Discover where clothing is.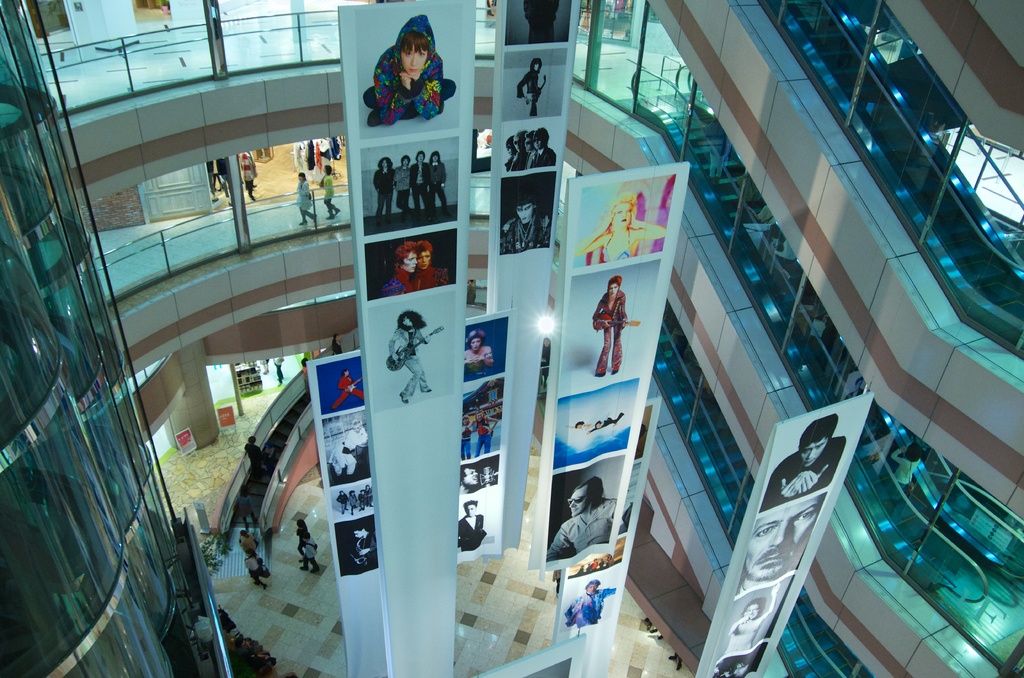
Discovered at pyautogui.locateOnScreen(845, 391, 865, 398).
